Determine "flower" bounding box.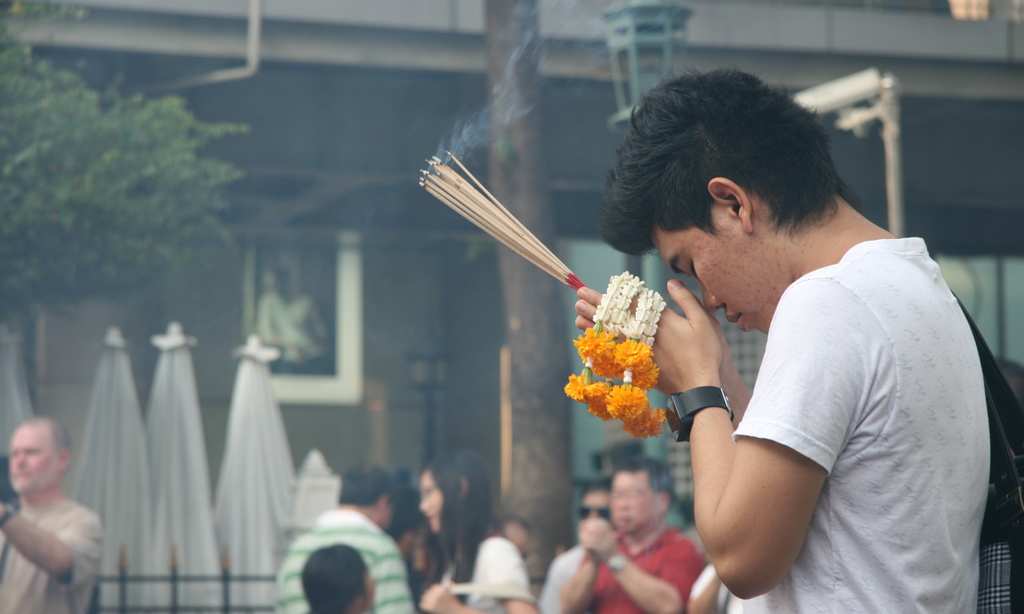
Determined: [x1=559, y1=361, x2=605, y2=407].
